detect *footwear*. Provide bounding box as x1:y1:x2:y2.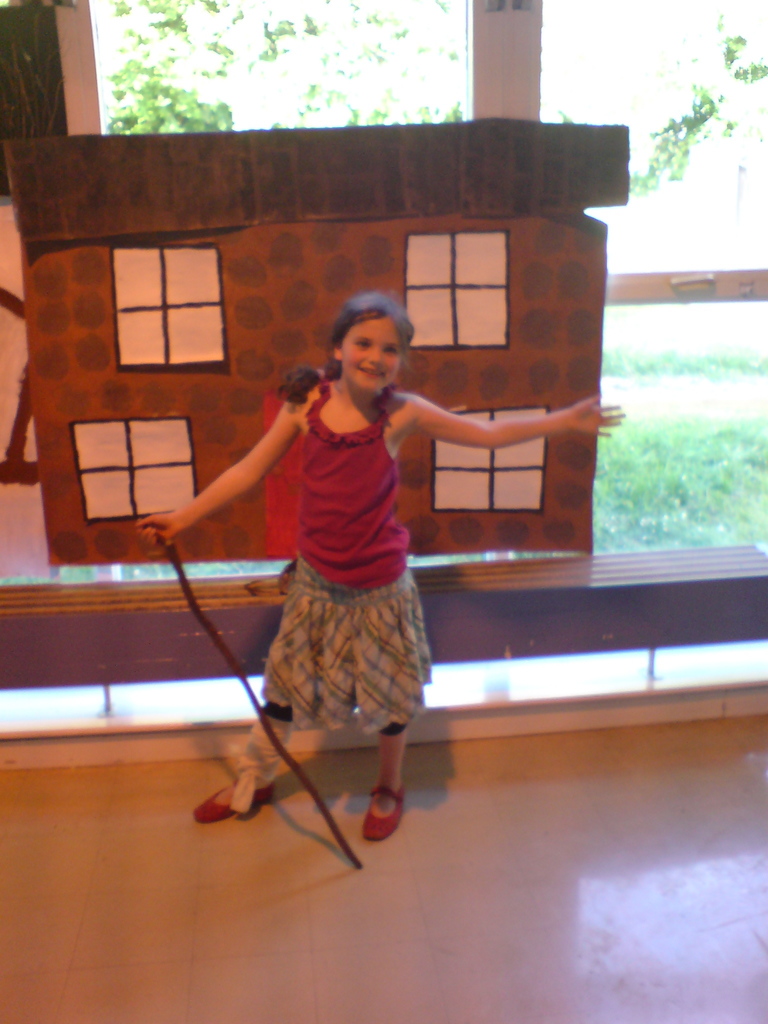
364:785:408:840.
